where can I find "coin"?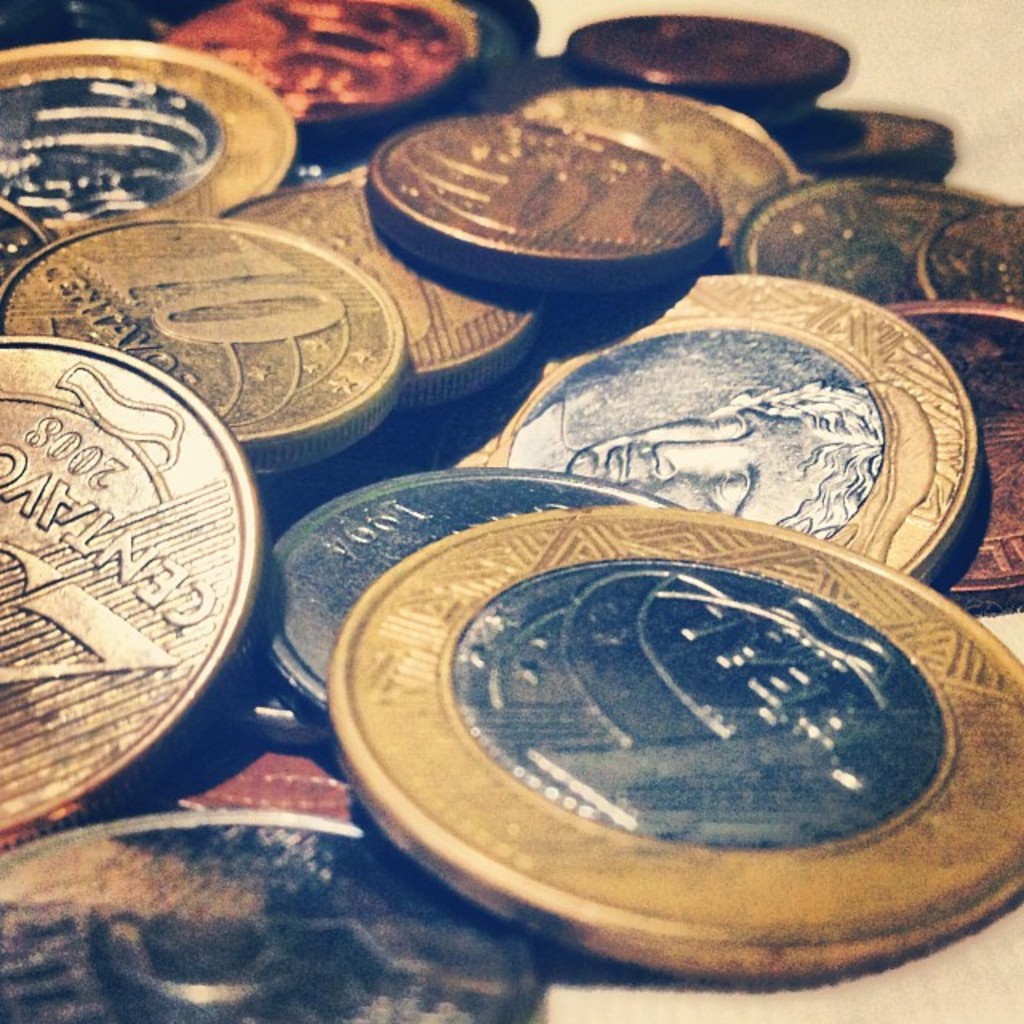
You can find it at bbox=[478, 261, 974, 578].
